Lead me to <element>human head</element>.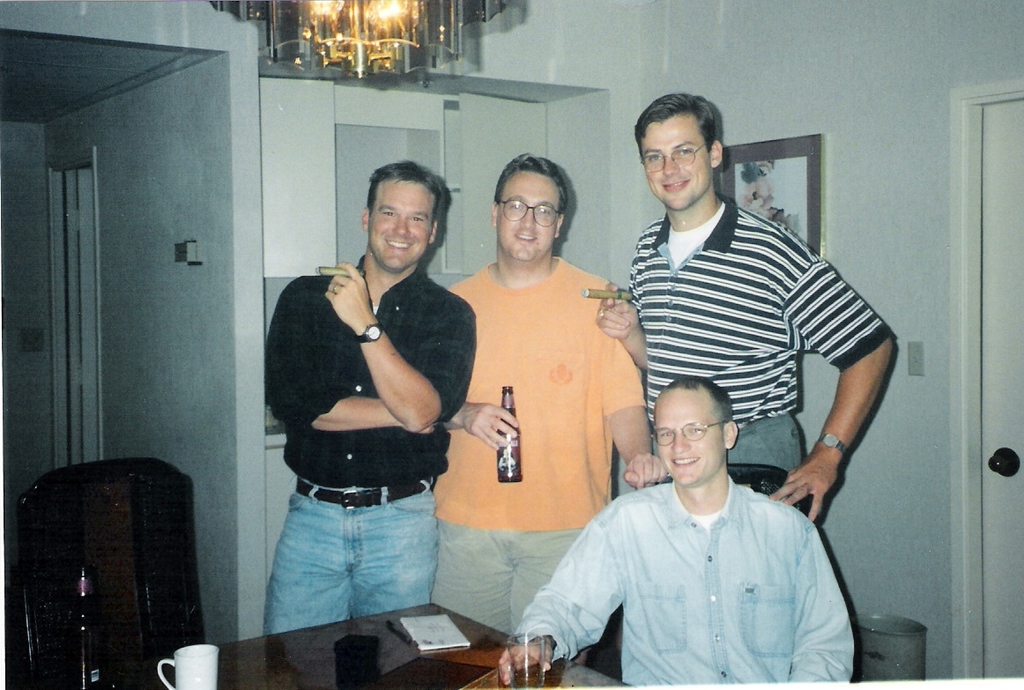
Lead to bbox=[492, 154, 566, 259].
